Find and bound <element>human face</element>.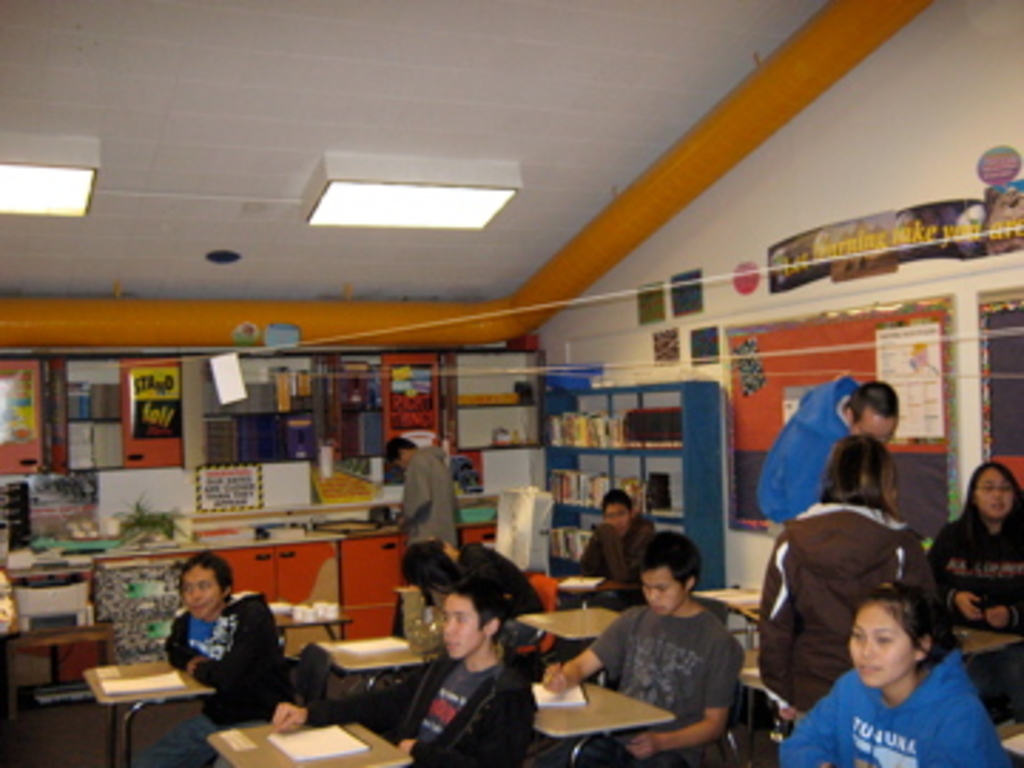
Bound: bbox=(179, 563, 222, 614).
